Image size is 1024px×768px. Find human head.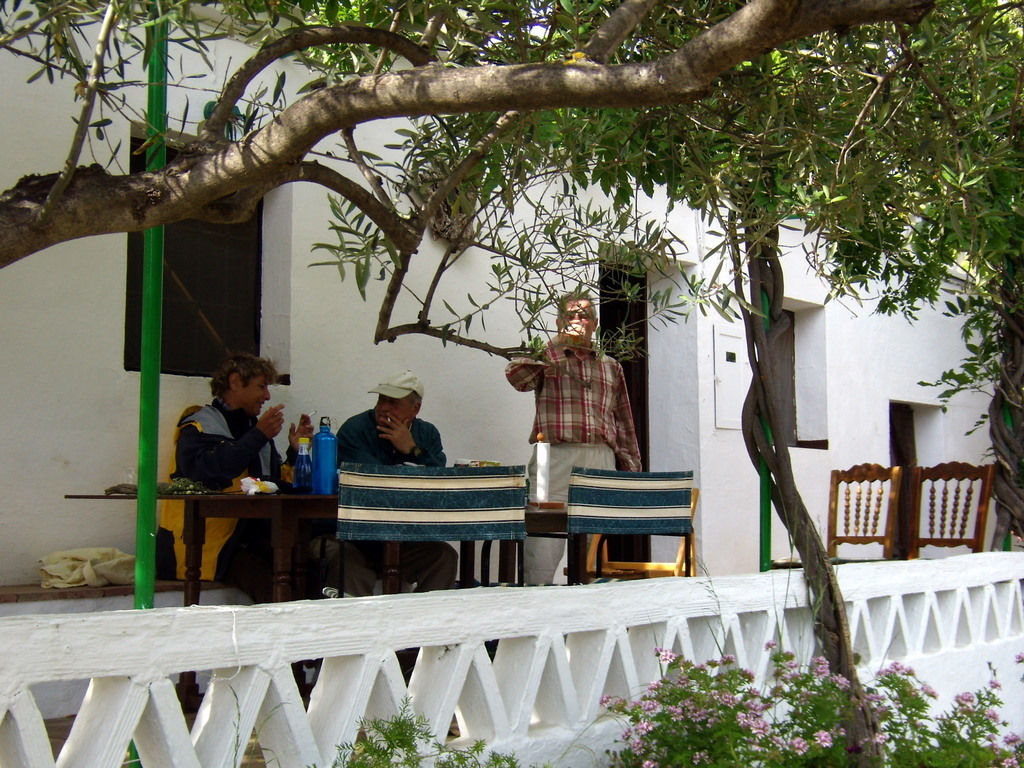
[374, 370, 425, 427].
